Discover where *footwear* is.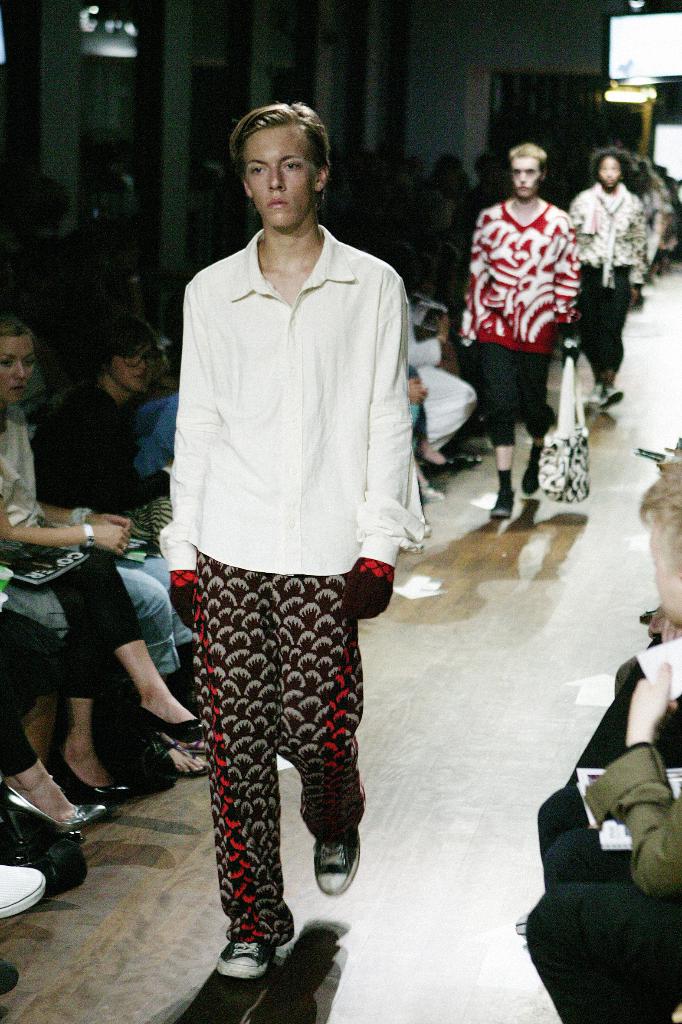
Discovered at 143:730:215:783.
